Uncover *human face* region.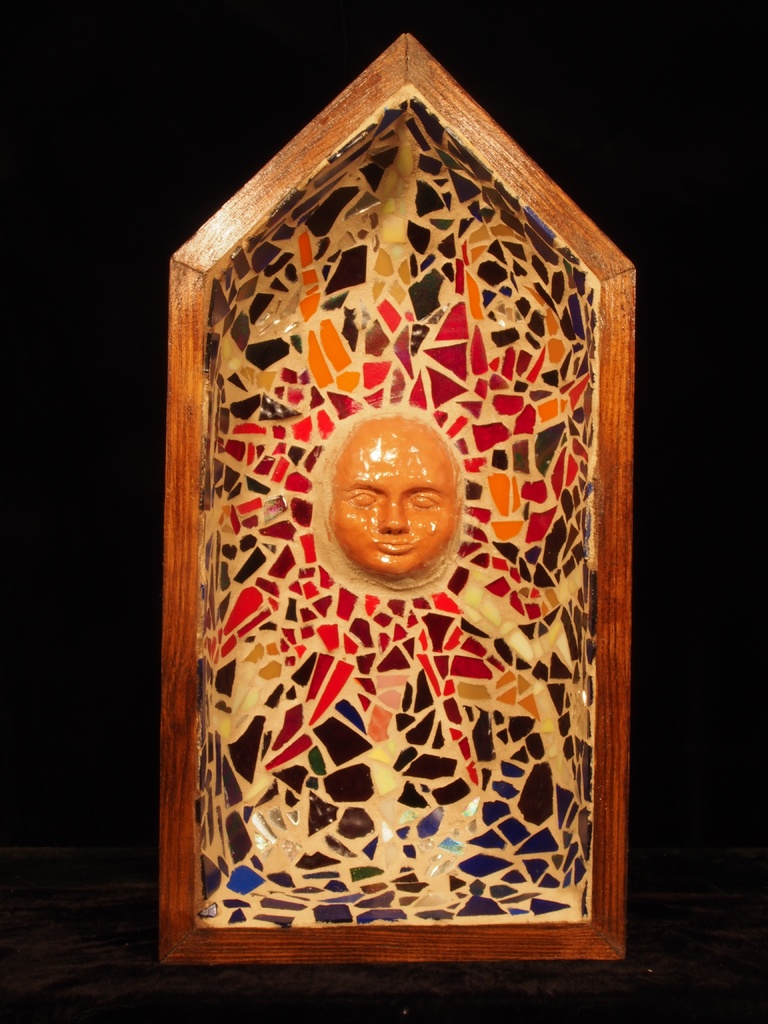
Uncovered: detection(334, 420, 453, 580).
